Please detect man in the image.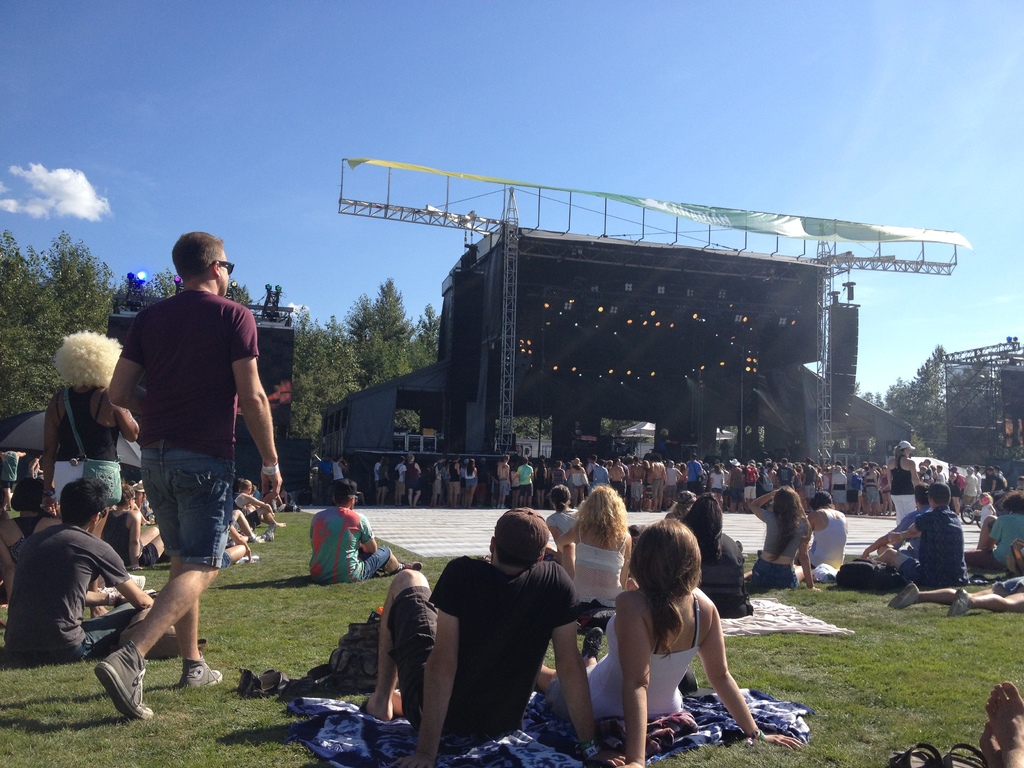
rect(876, 484, 972, 589).
